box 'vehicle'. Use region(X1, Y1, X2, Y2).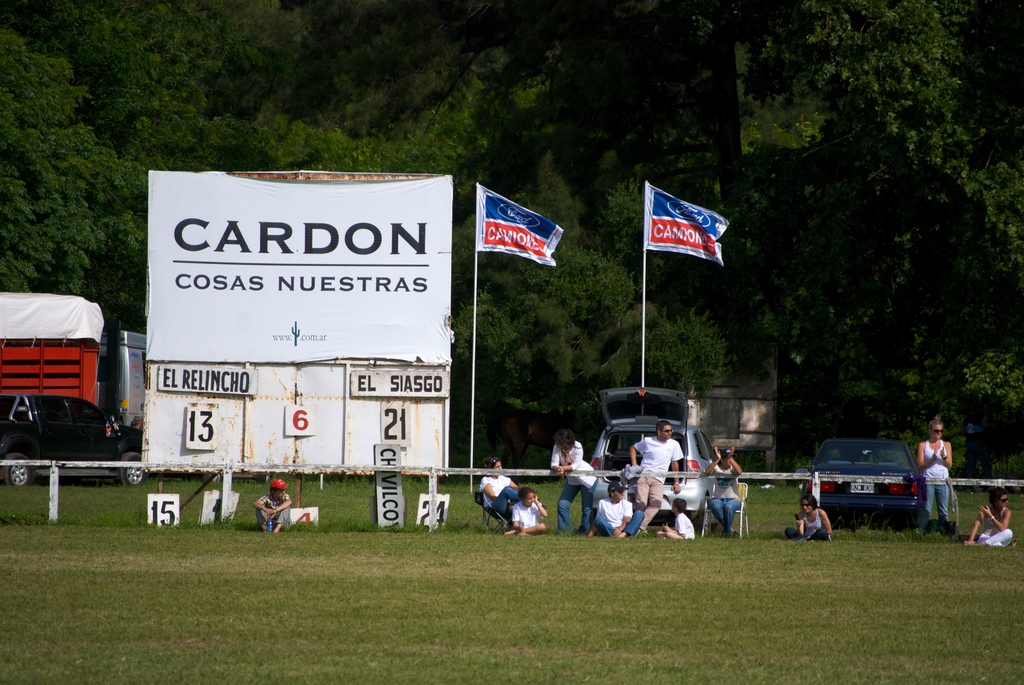
region(0, 292, 147, 436).
